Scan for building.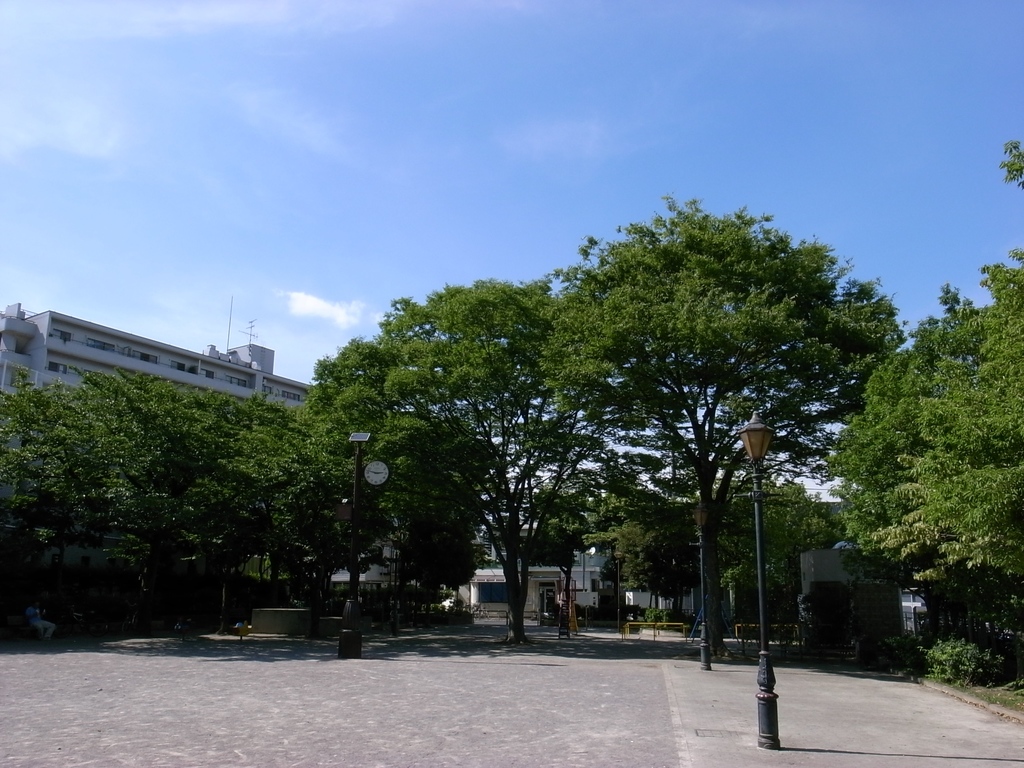
Scan result: box=[621, 577, 668, 622].
